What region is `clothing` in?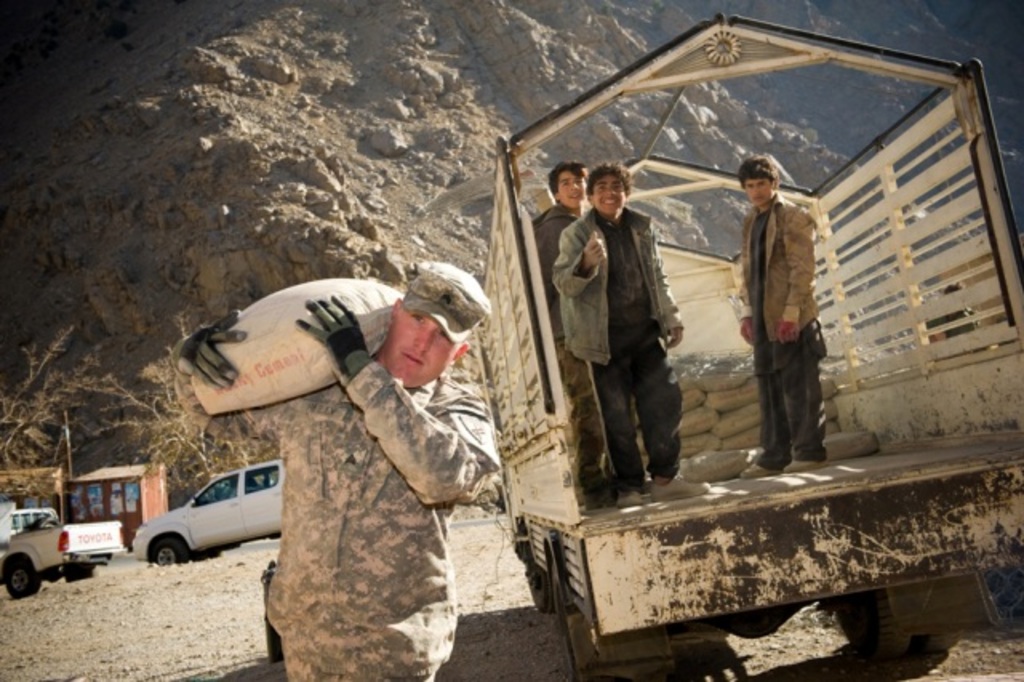
locate(526, 203, 581, 496).
